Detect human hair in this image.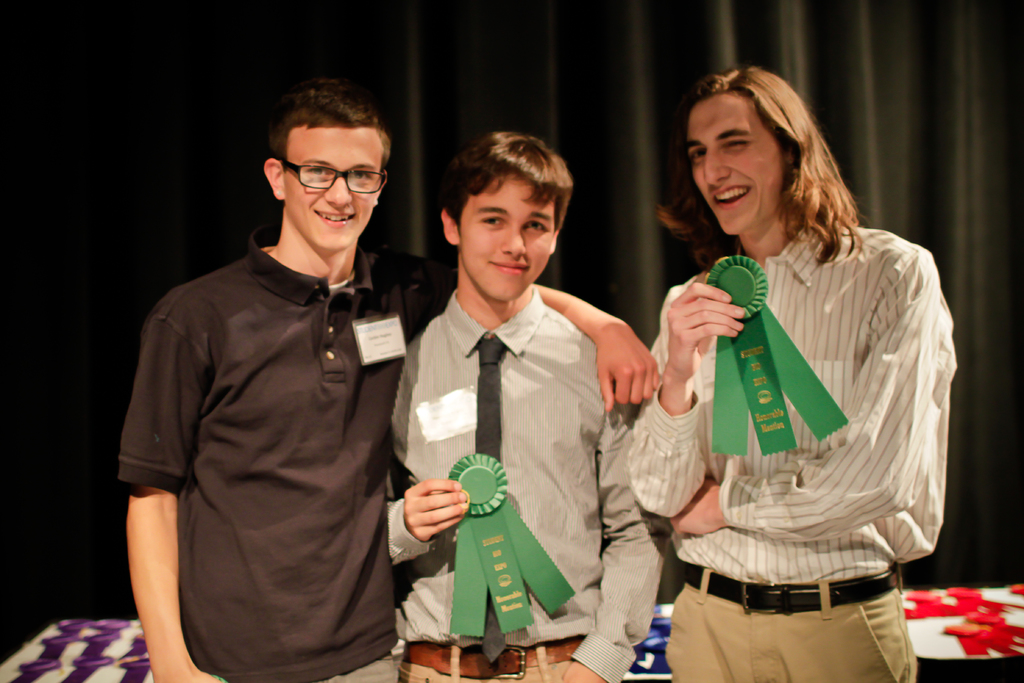
Detection: select_region(439, 122, 572, 239).
